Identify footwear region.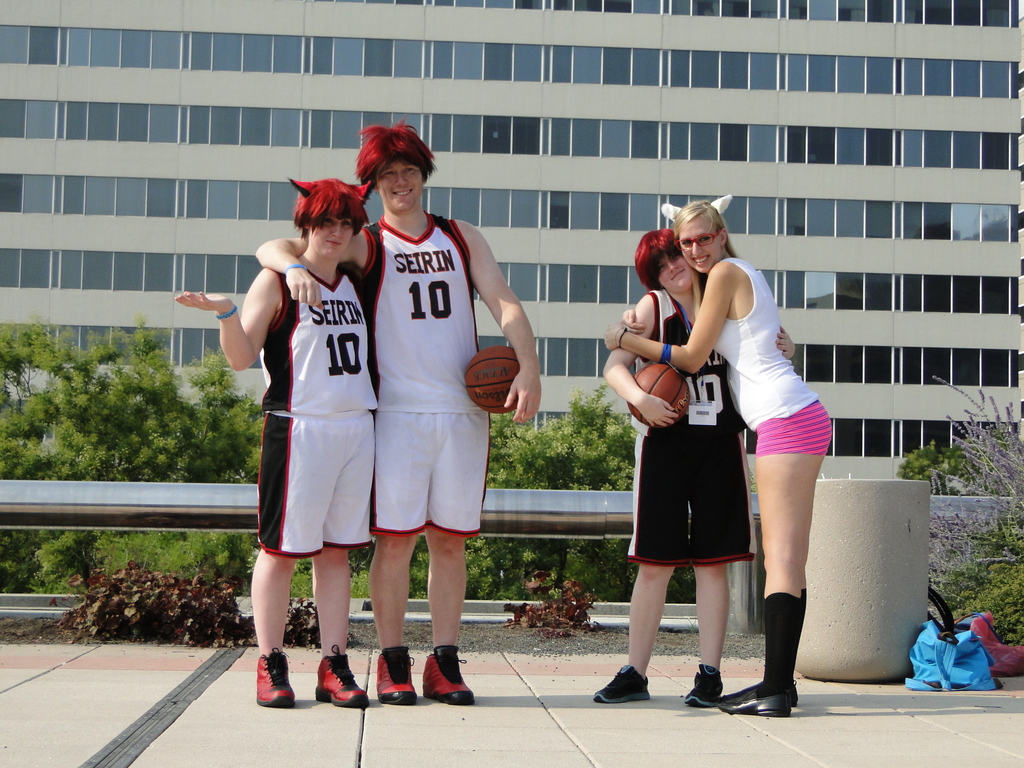
Region: BBox(255, 646, 296, 706).
